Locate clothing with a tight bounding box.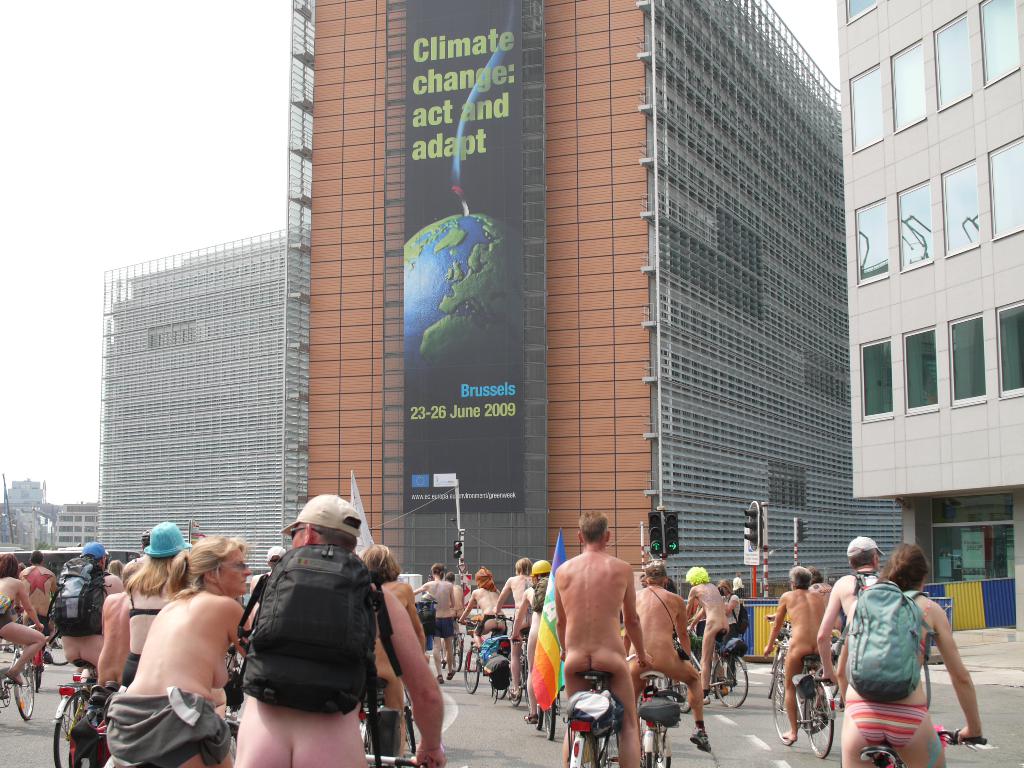
(0,601,22,634).
